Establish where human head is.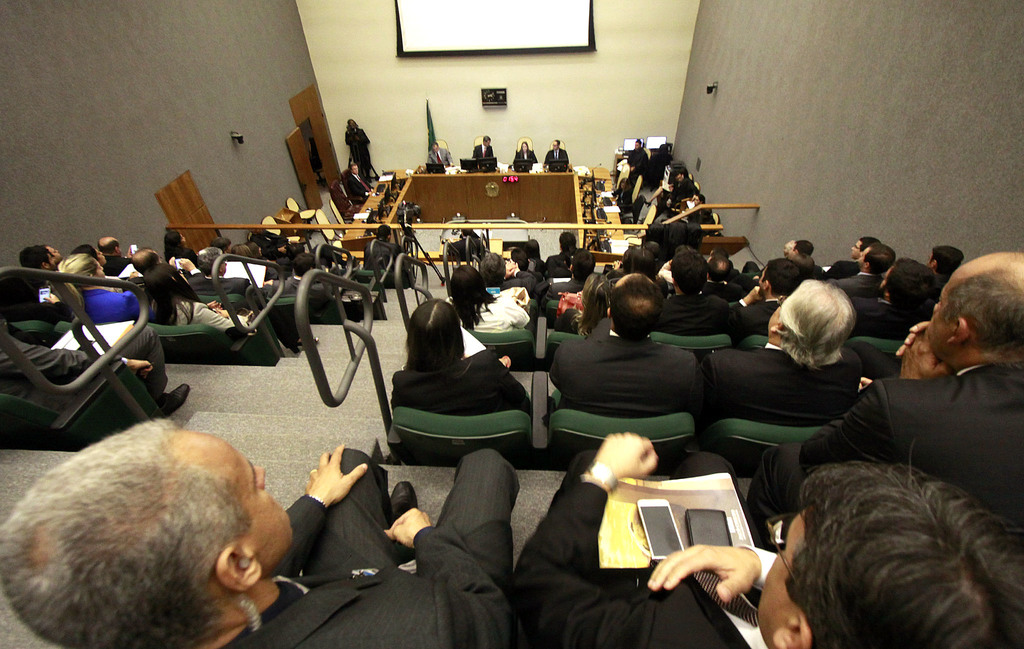
Established at select_region(511, 248, 524, 259).
